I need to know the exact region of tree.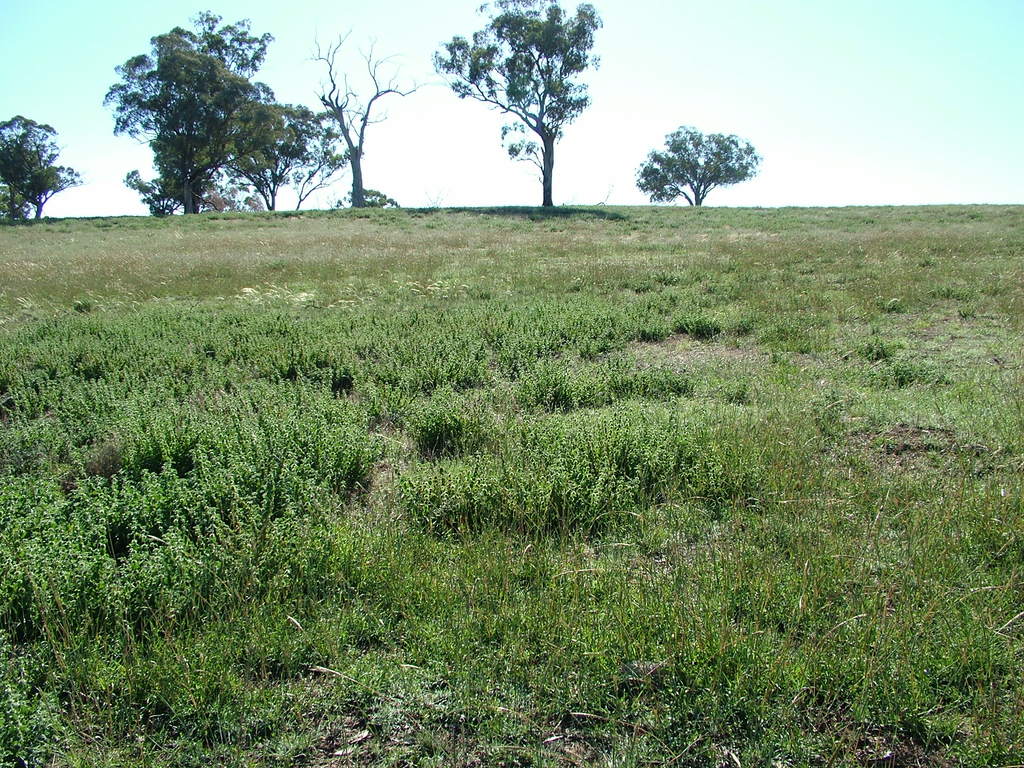
Region: 15,163,84,219.
